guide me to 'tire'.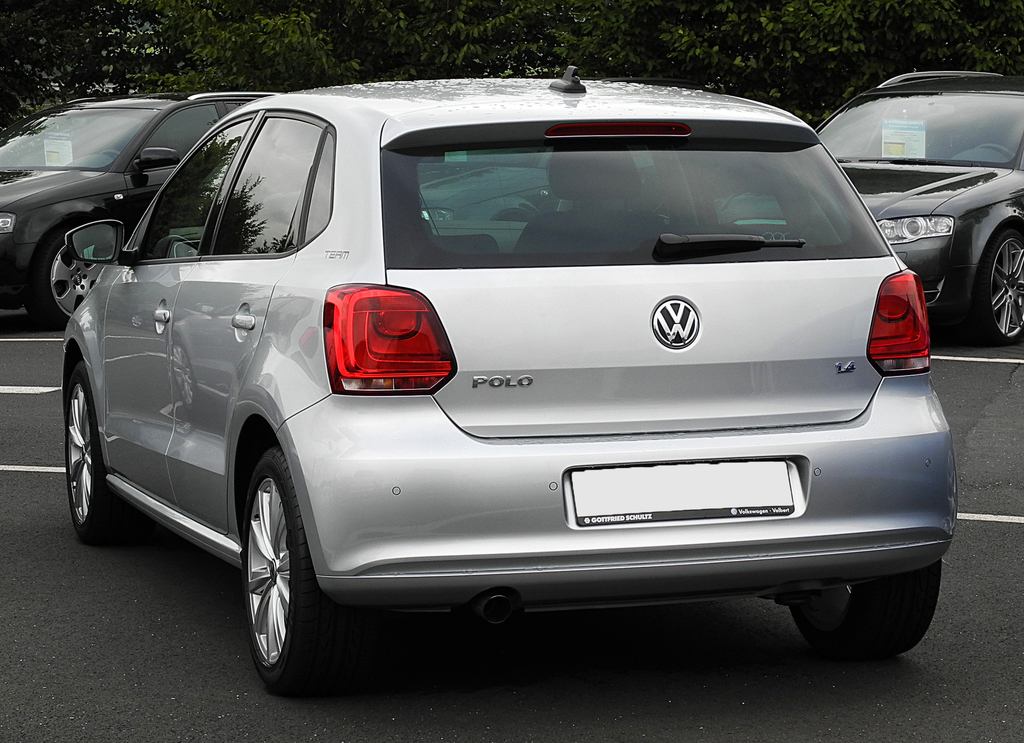
Guidance: (975,235,1023,348).
